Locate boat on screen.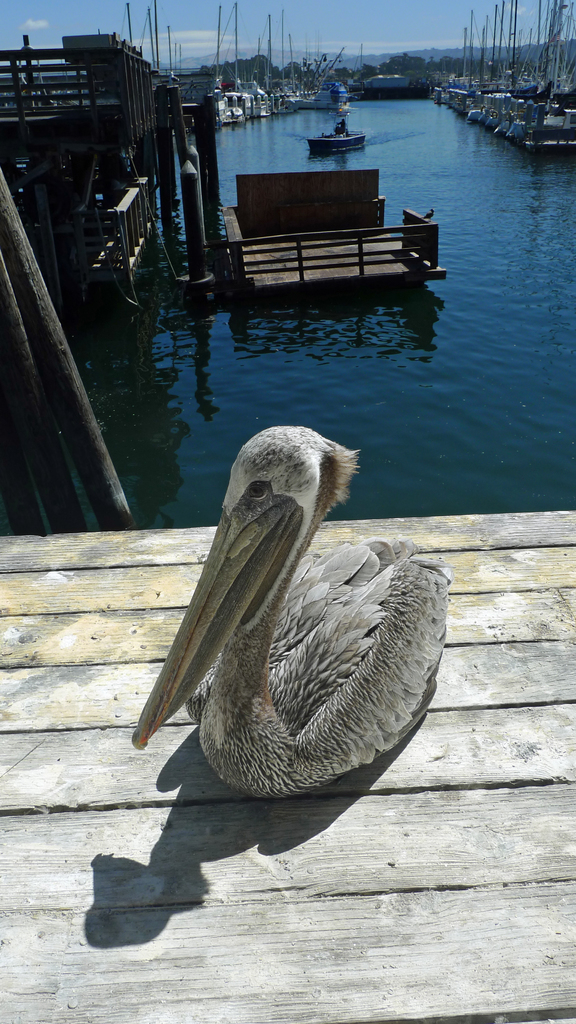
On screen at 303,42,362,107.
